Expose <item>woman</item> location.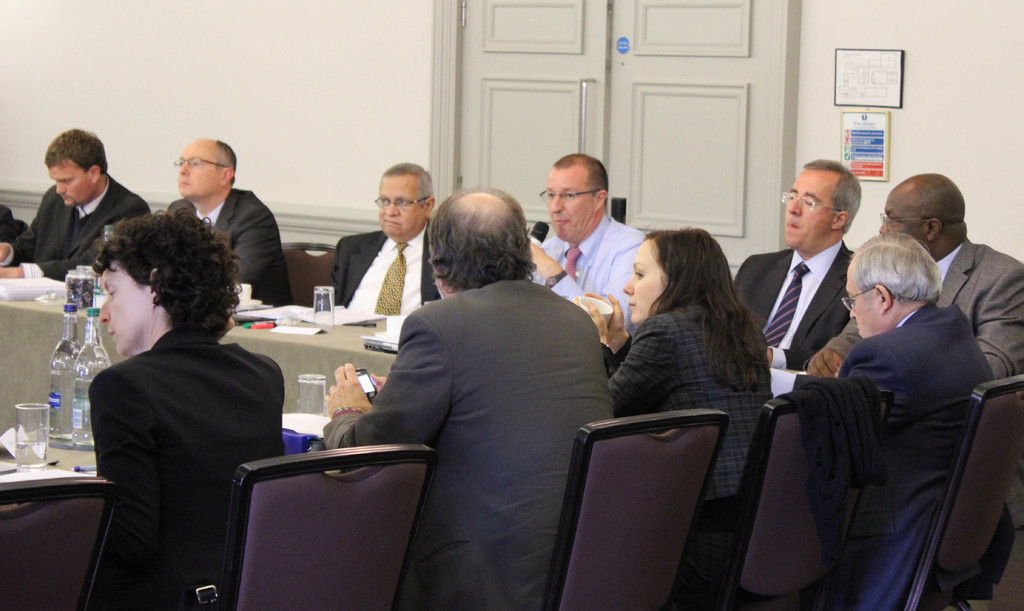
Exposed at bbox(563, 223, 768, 553).
